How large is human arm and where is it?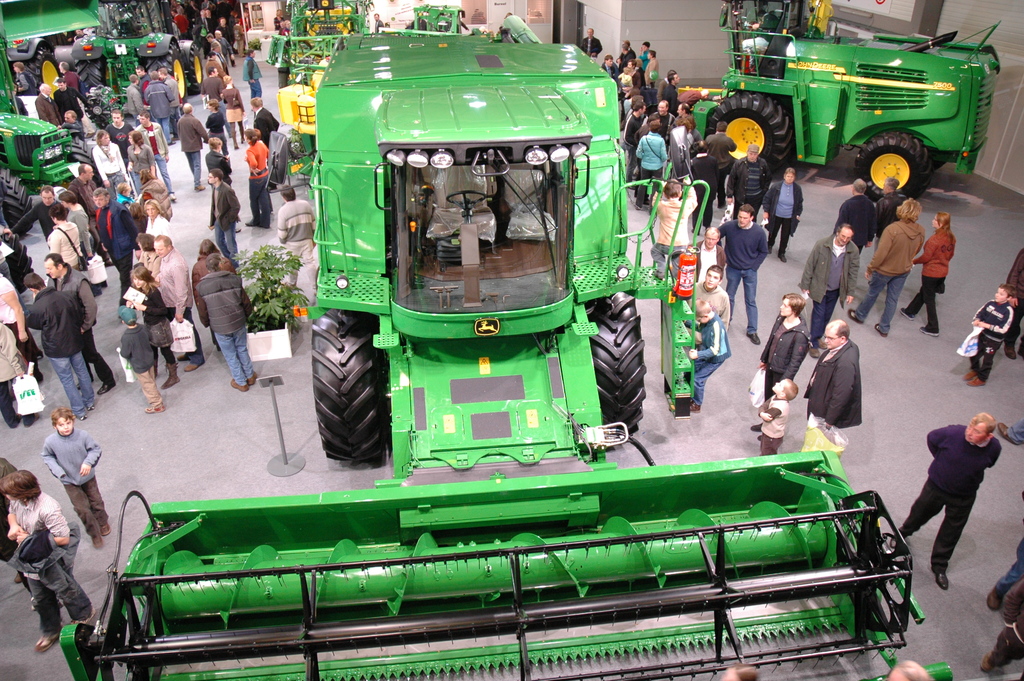
Bounding box: BBox(245, 147, 260, 172).
